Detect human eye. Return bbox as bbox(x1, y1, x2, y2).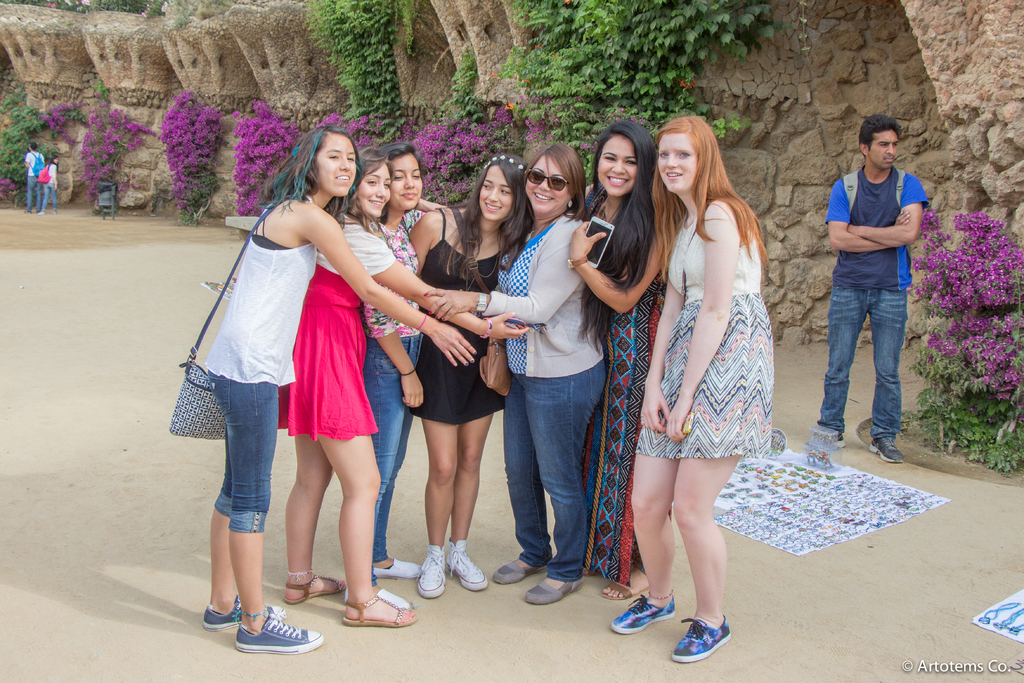
bbox(604, 156, 617, 163).
